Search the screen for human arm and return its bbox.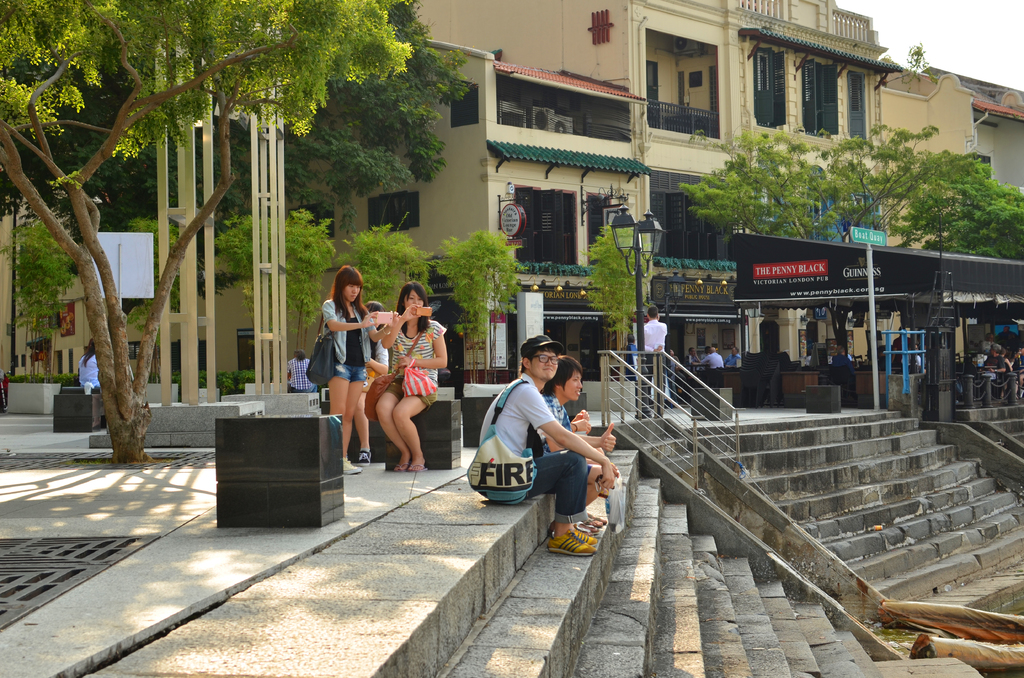
Found: [570, 423, 591, 432].
